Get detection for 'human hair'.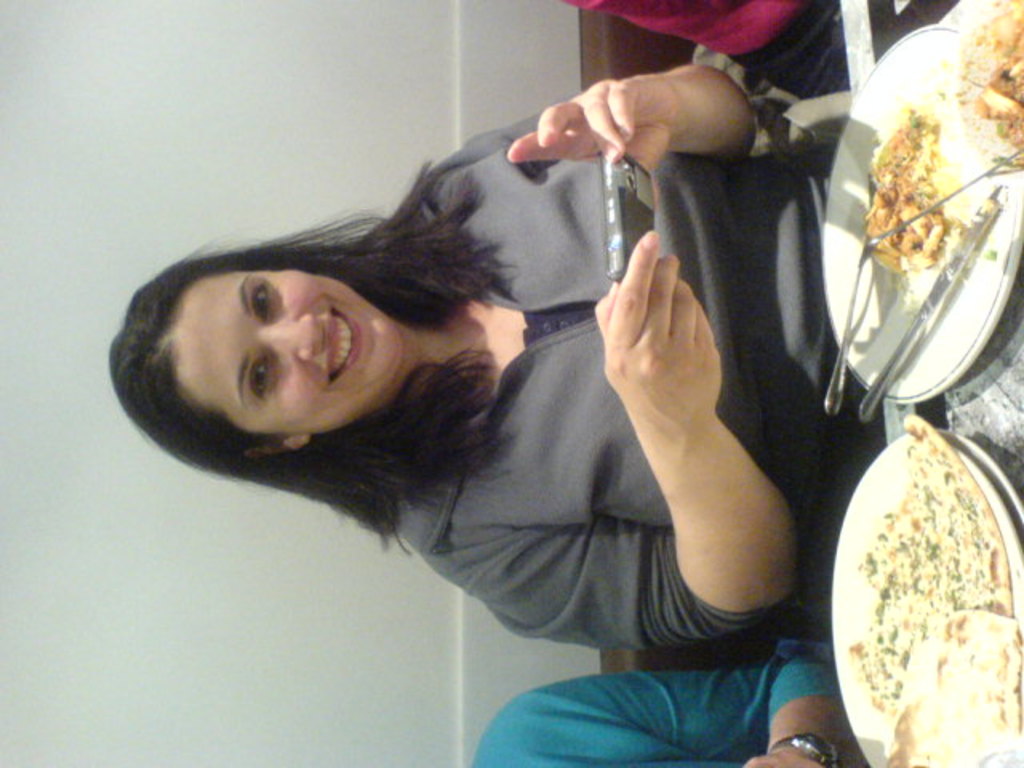
Detection: <region>142, 182, 530, 496</region>.
